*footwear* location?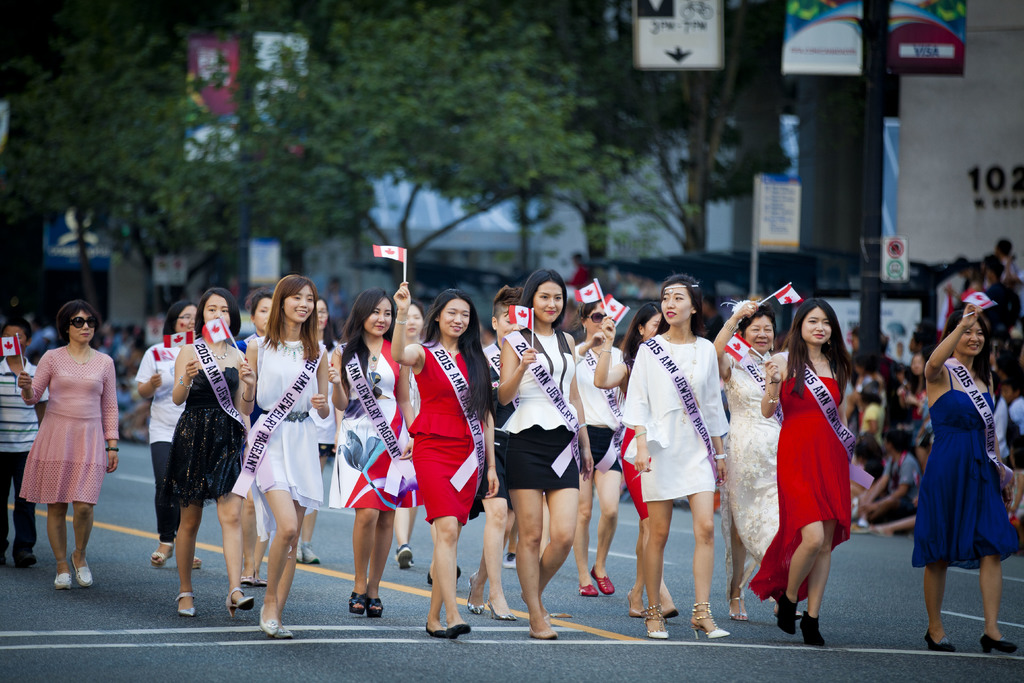
<bbox>301, 541, 317, 562</bbox>
